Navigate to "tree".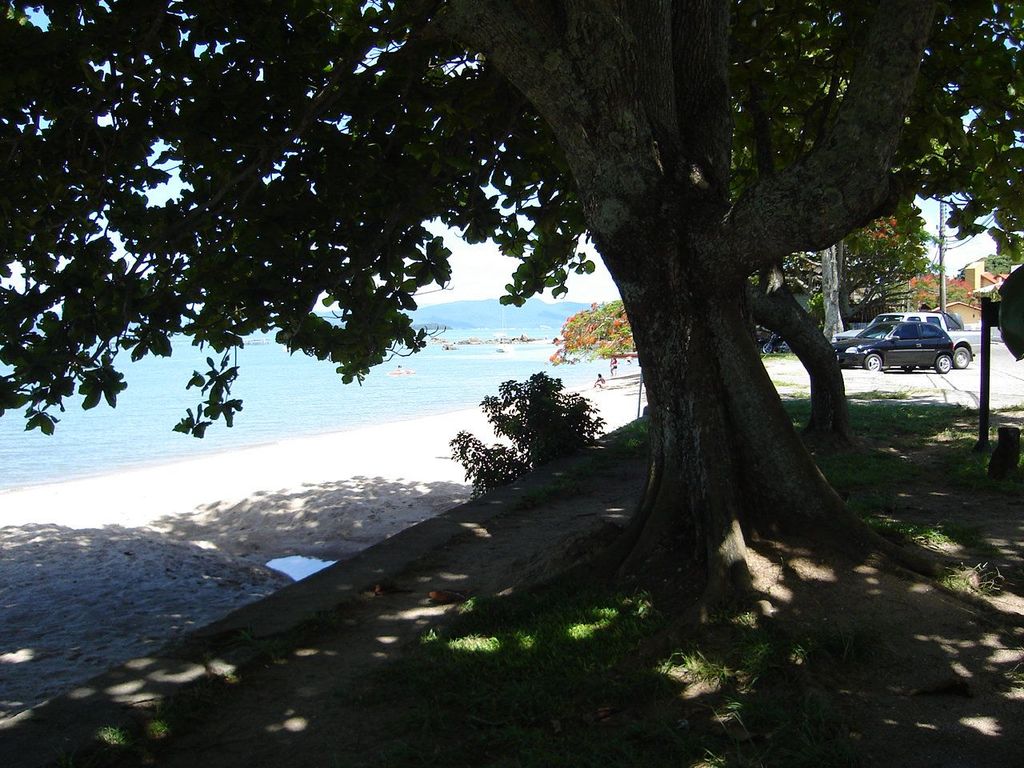
Navigation target: Rect(909, 273, 989, 301).
